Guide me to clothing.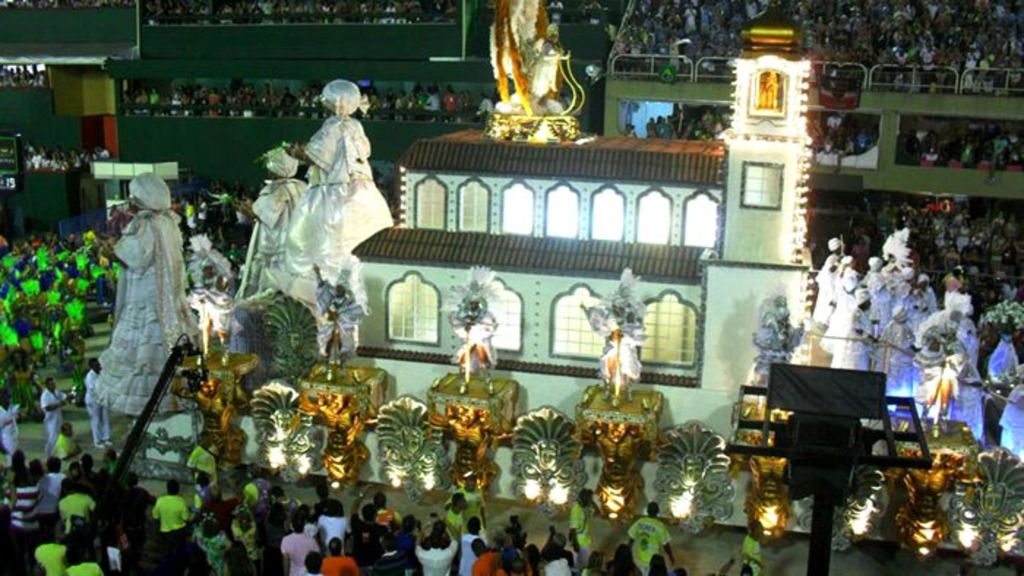
Guidance: 742:535:762:575.
